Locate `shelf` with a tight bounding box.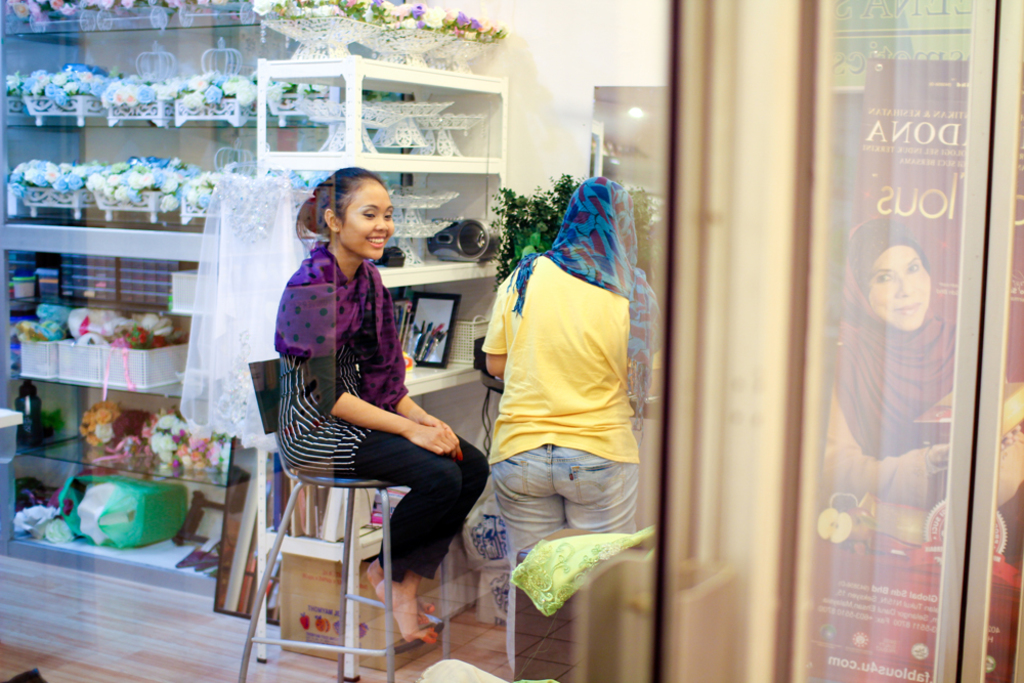
[2, 105, 322, 134].
